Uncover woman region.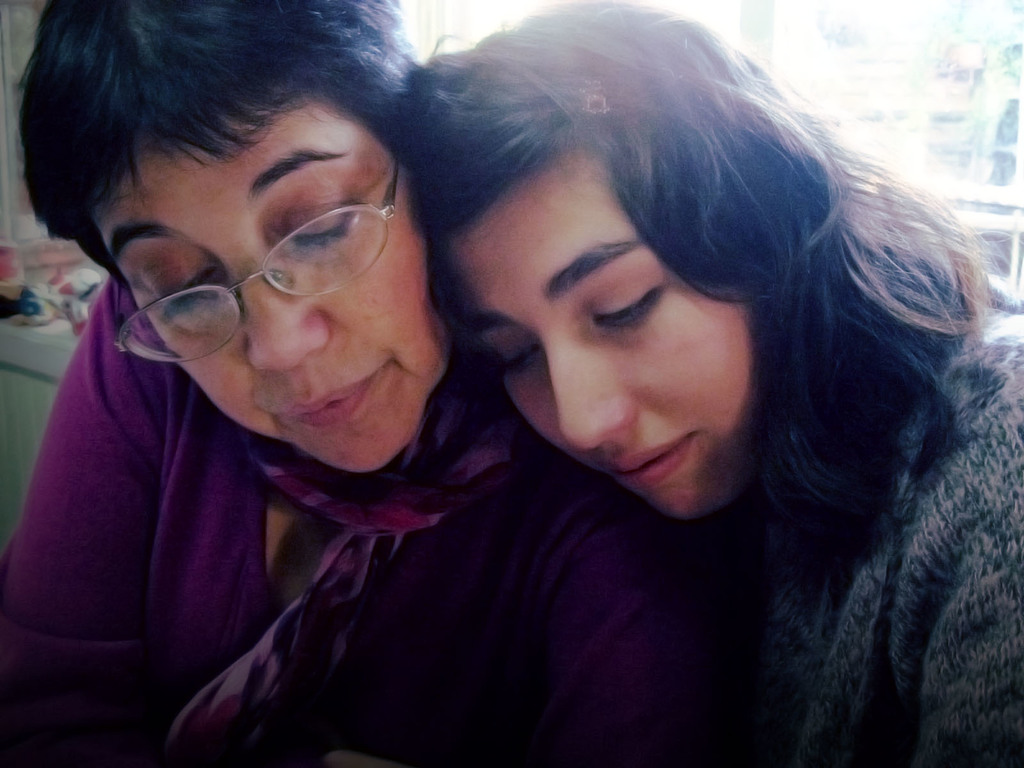
Uncovered: bbox=[0, 0, 695, 767].
